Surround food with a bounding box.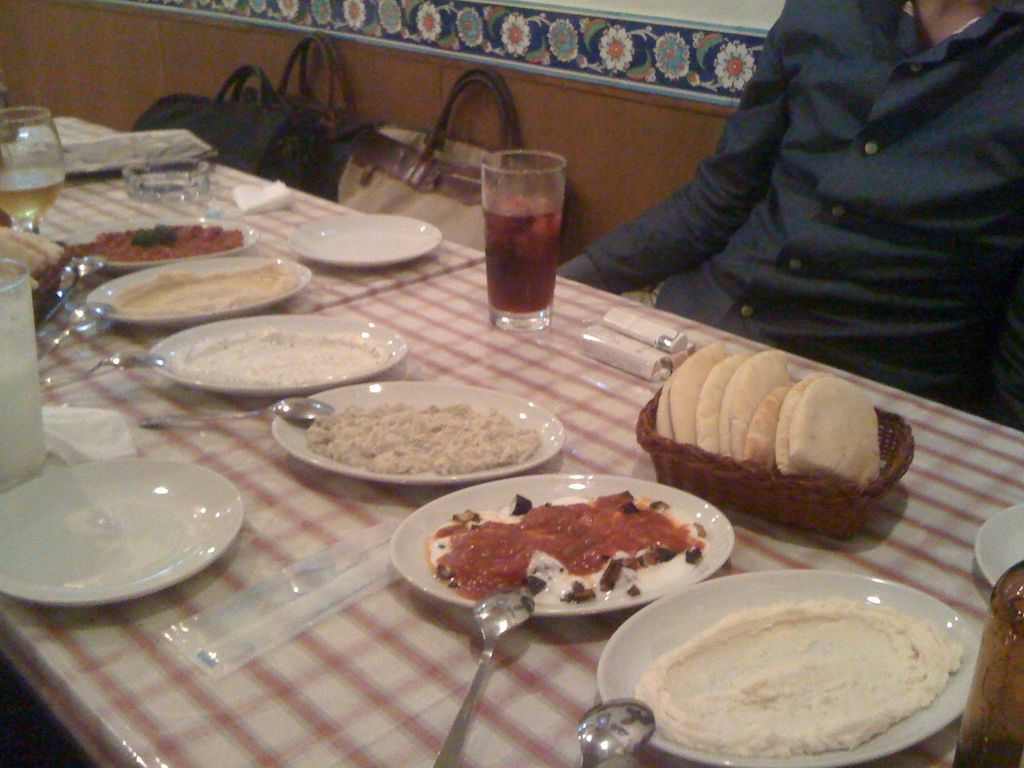
(112,255,300,316).
